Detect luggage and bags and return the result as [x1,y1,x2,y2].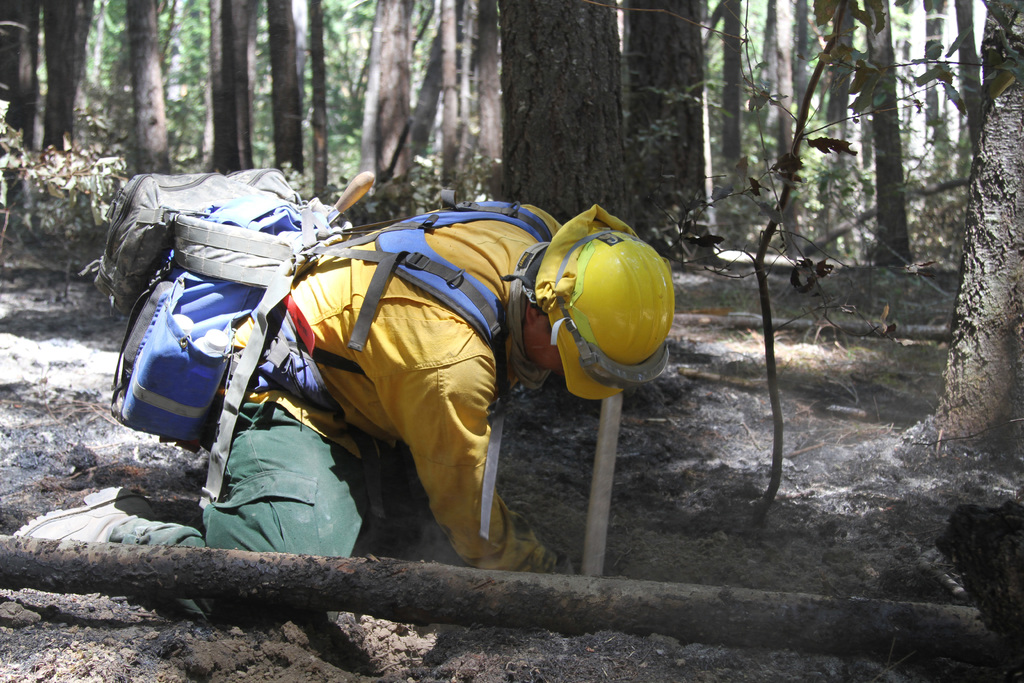
[110,199,560,514].
